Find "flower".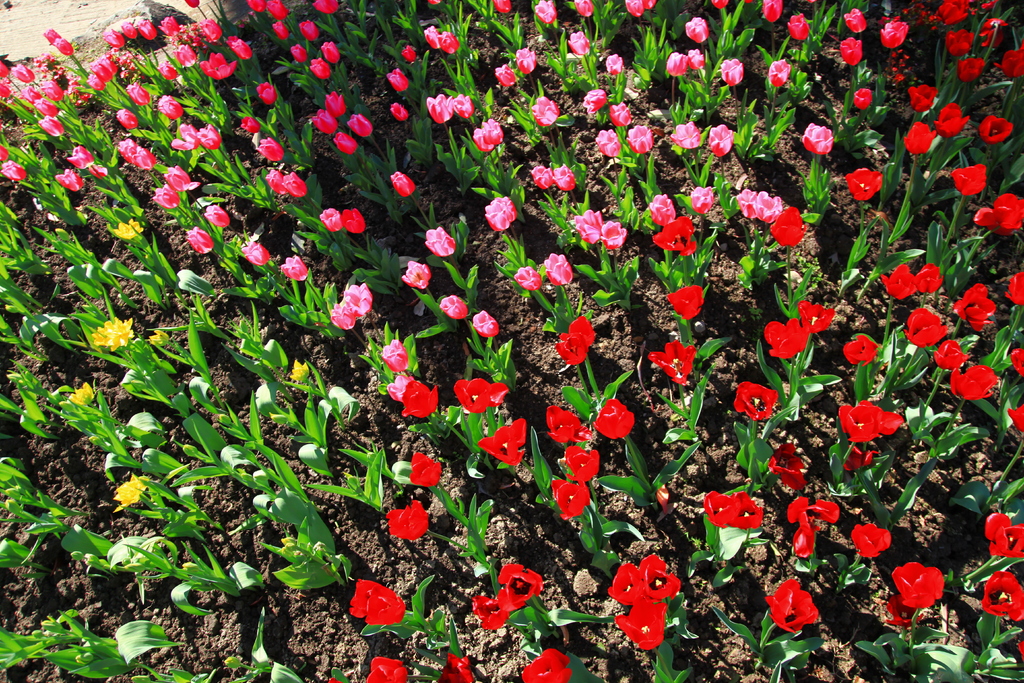
left=456, top=379, right=507, bottom=416.
